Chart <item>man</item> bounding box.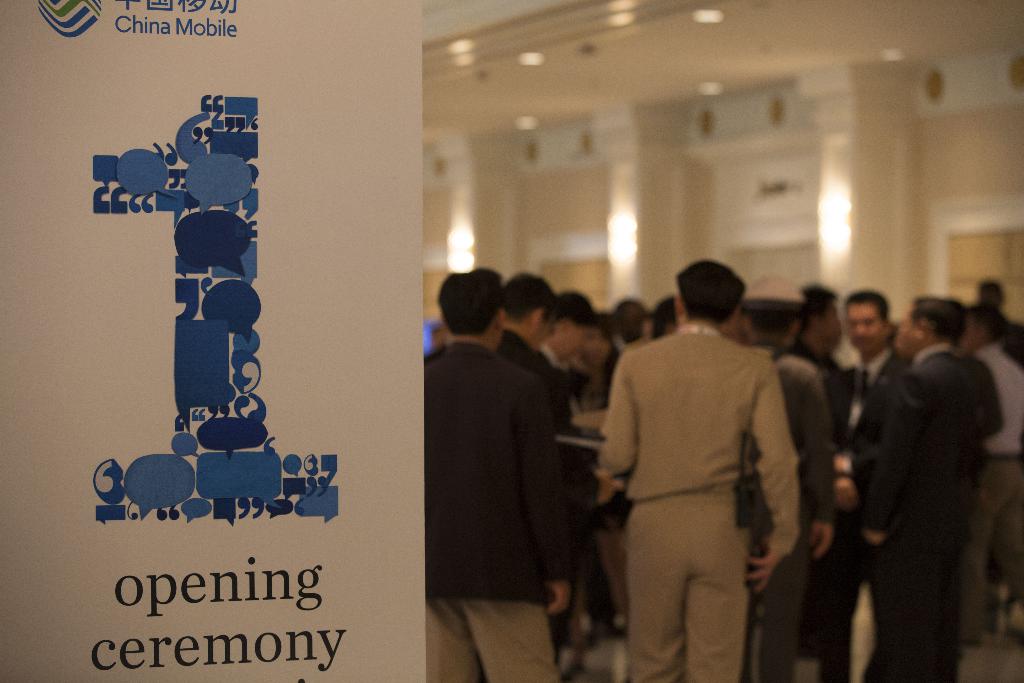
Charted: locate(834, 293, 971, 682).
